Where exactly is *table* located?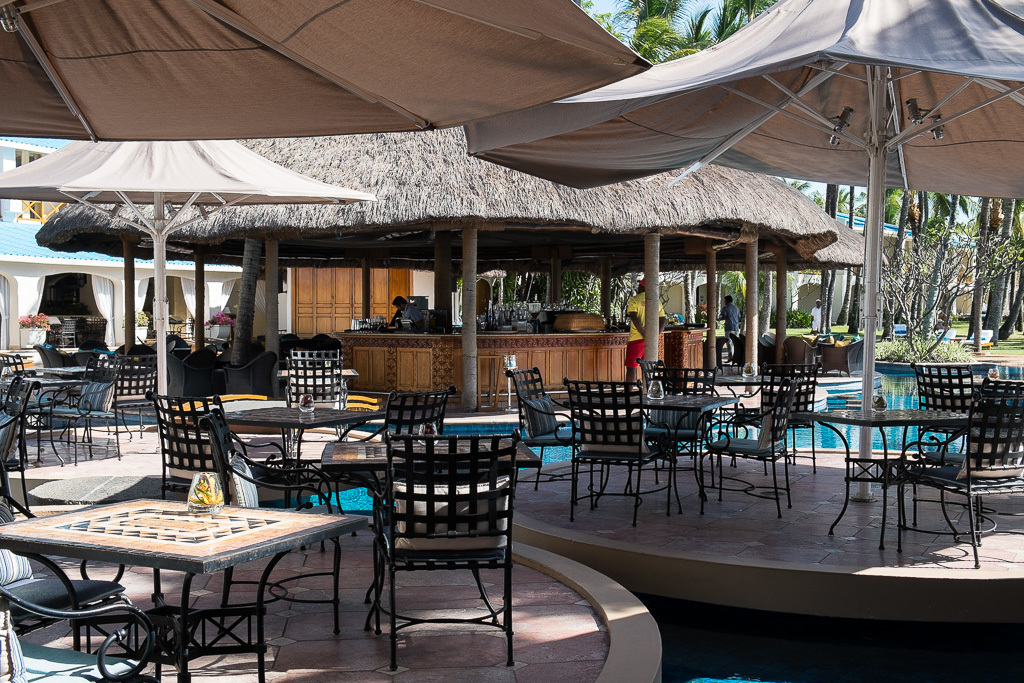
Its bounding box is 0,490,370,682.
